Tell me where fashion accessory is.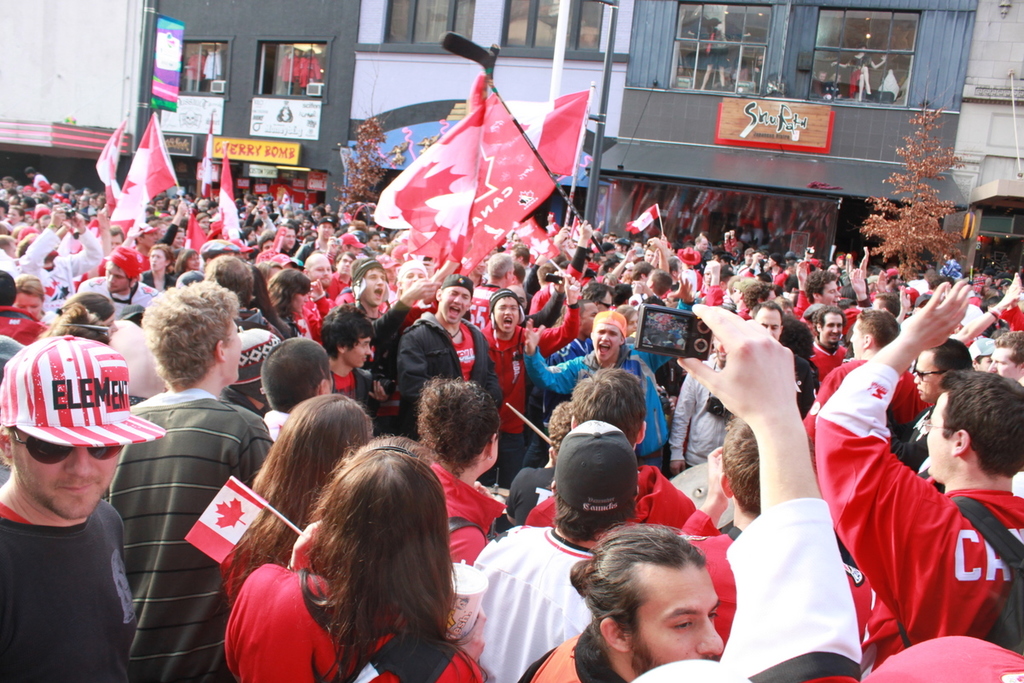
fashion accessory is at pyautogui.locateOnScreen(110, 245, 150, 281).
